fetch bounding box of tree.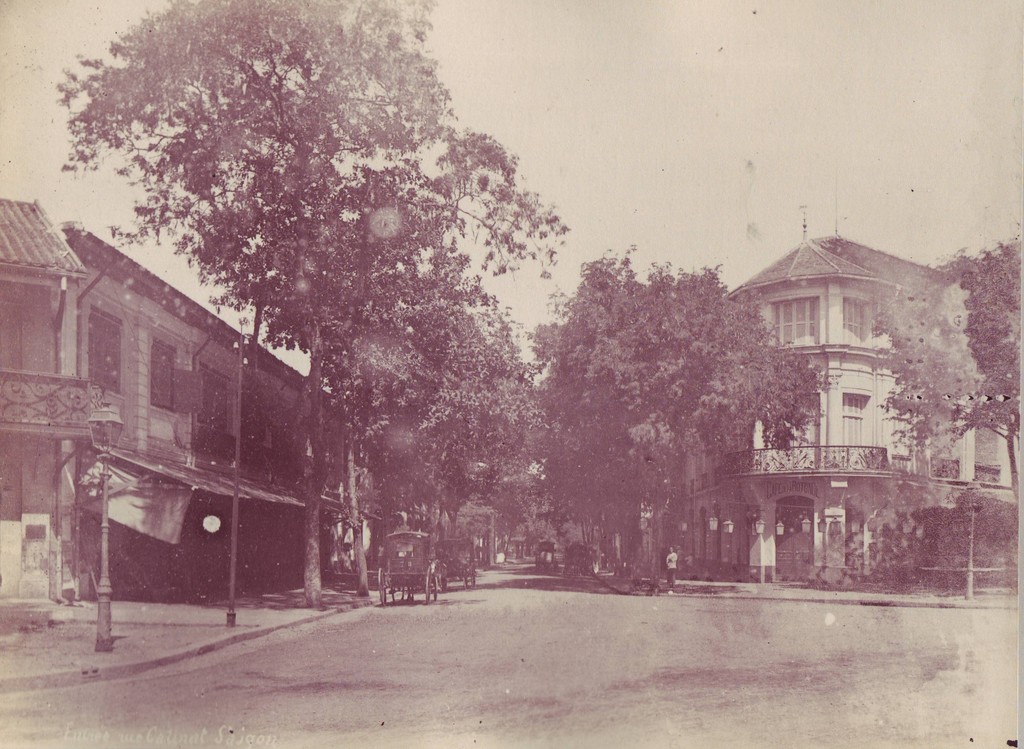
Bbox: (x1=527, y1=243, x2=841, y2=600).
